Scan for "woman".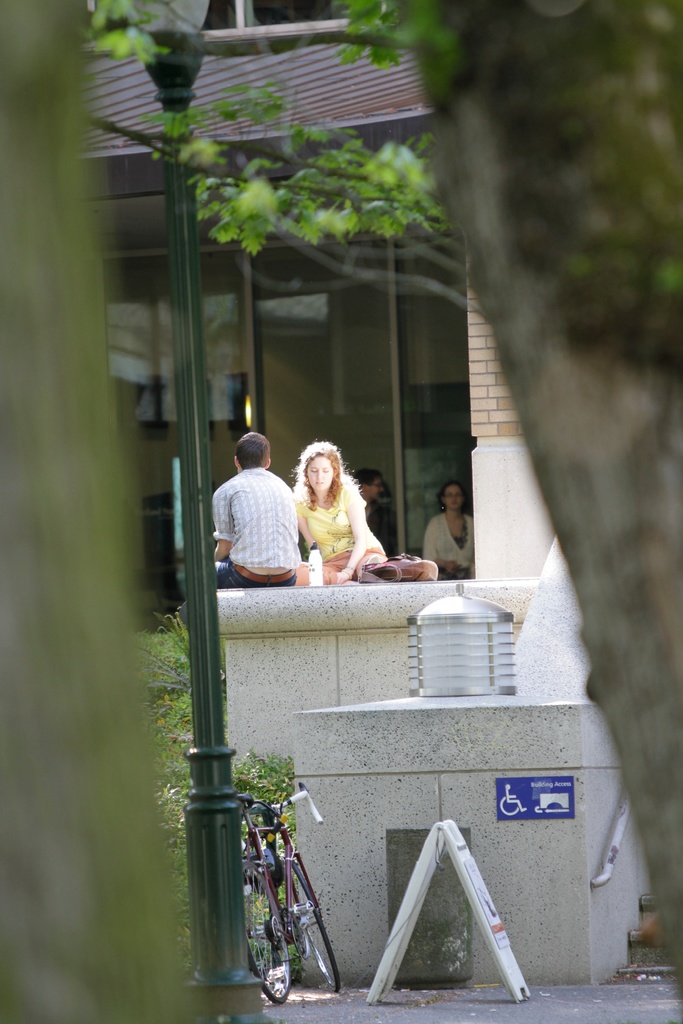
Scan result: [x1=294, y1=440, x2=385, y2=584].
